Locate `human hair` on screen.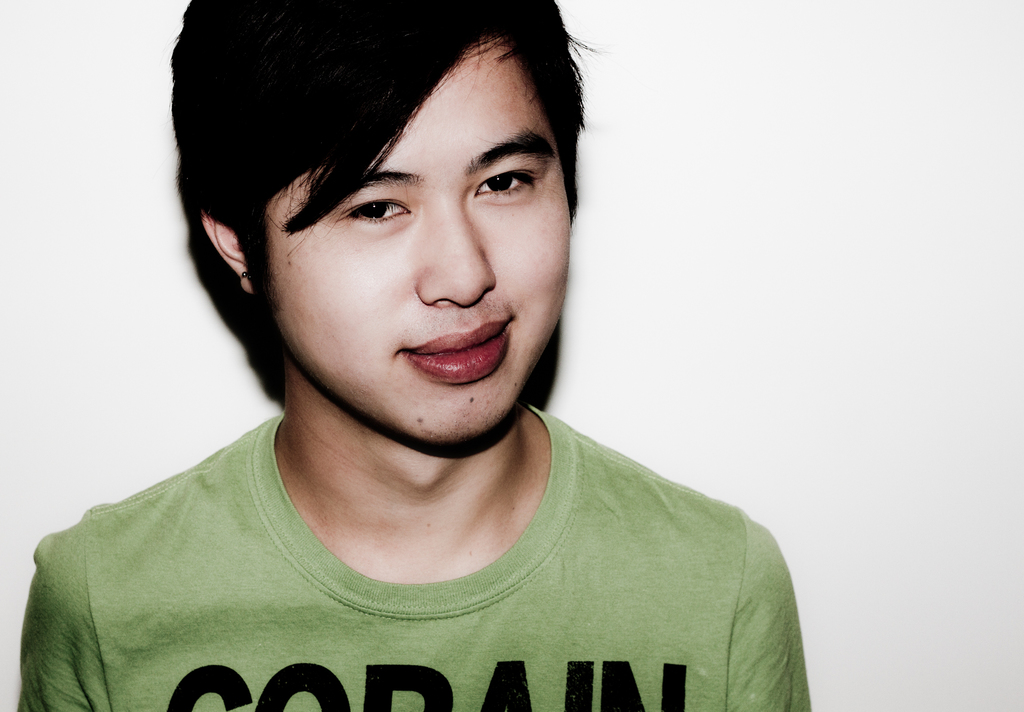
On screen at [left=150, top=0, right=589, bottom=309].
